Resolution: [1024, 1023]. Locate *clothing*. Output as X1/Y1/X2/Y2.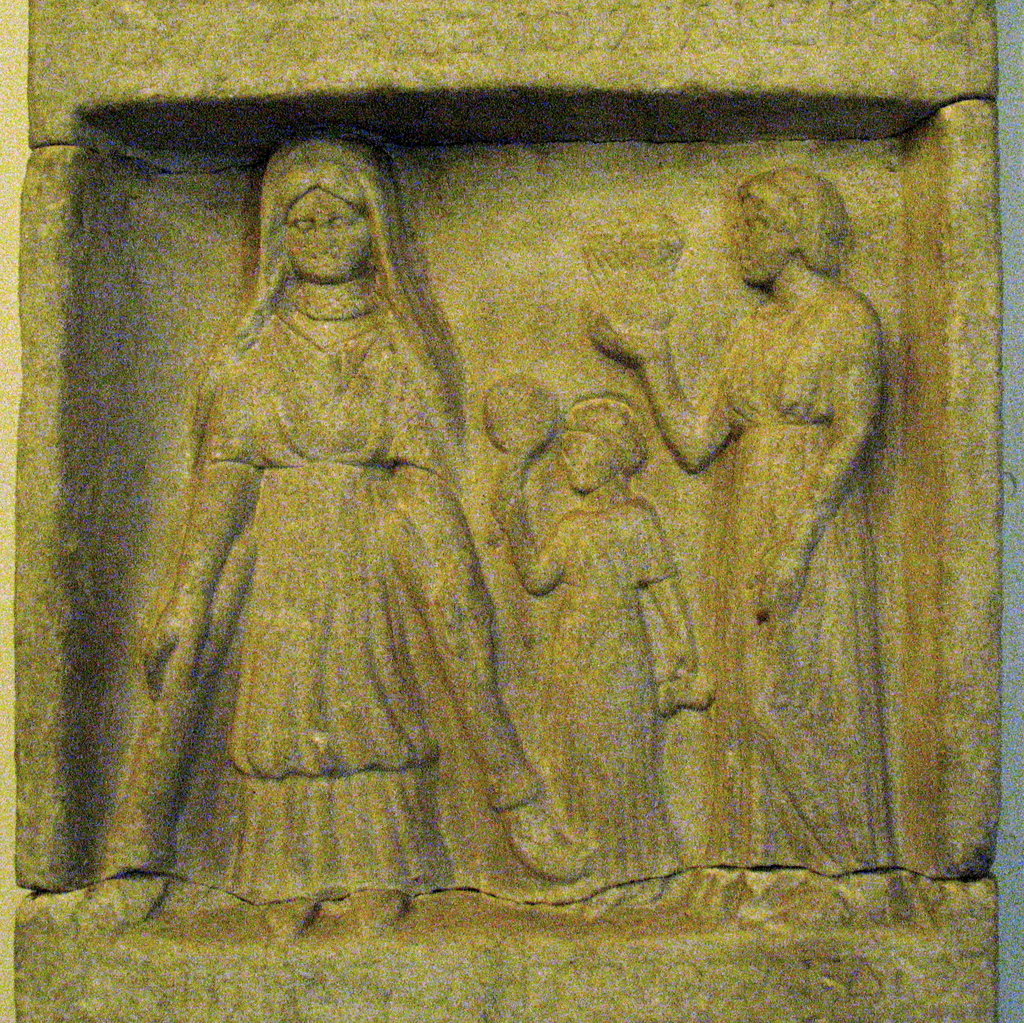
541/492/676/892.
